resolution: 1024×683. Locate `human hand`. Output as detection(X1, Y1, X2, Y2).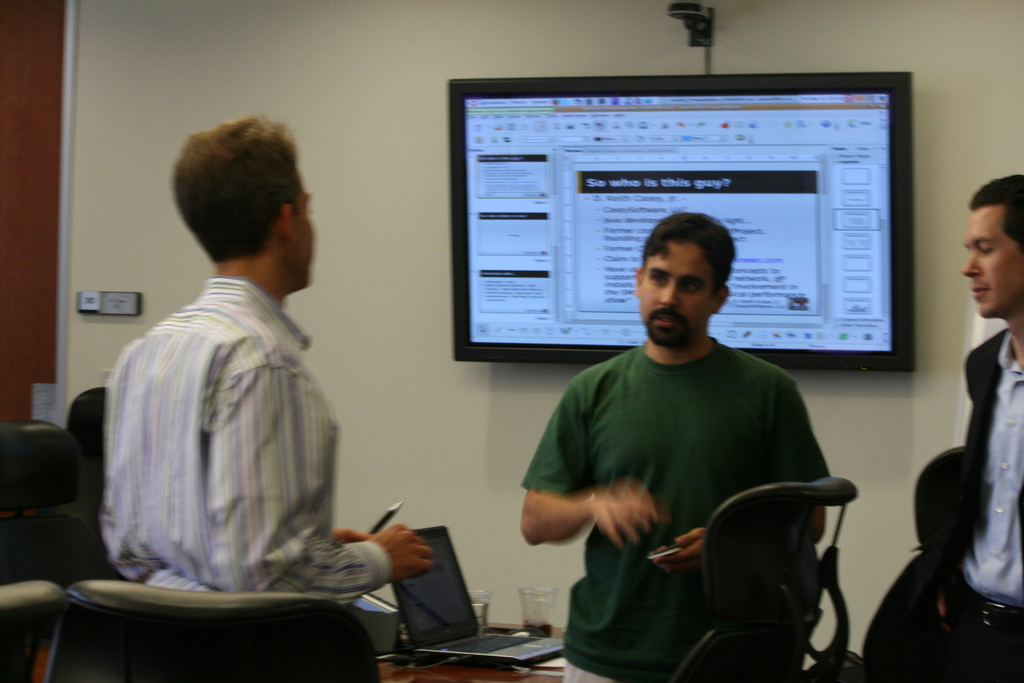
detection(330, 528, 374, 544).
